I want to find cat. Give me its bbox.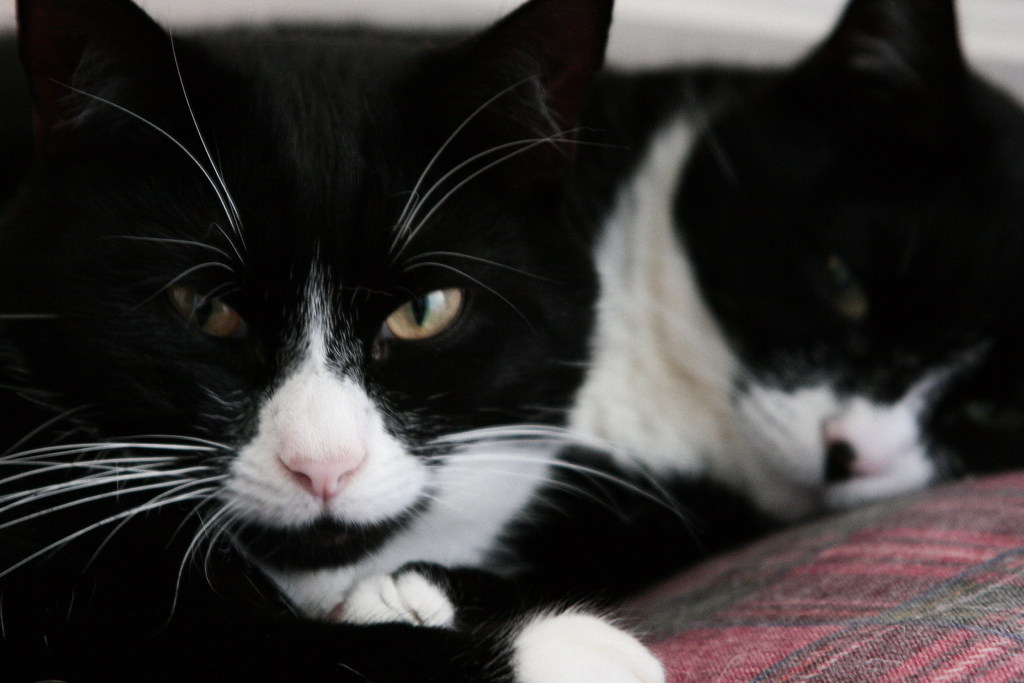
<region>0, 0, 667, 682</region>.
